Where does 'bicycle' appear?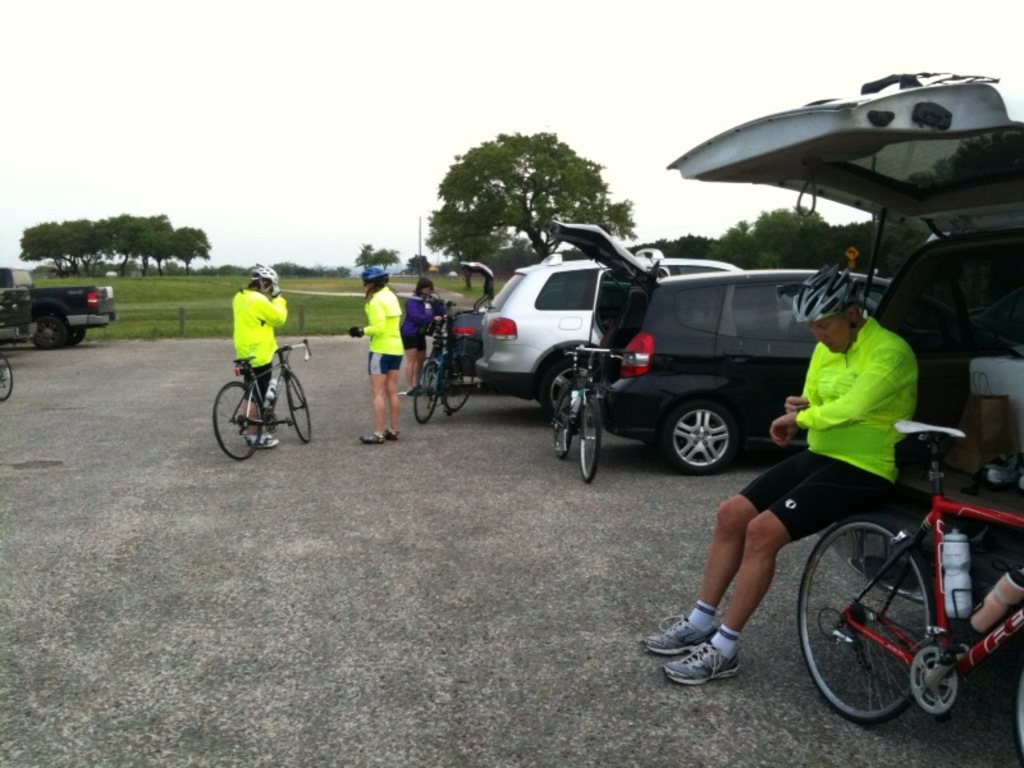
Appears at <region>214, 338, 307, 462</region>.
